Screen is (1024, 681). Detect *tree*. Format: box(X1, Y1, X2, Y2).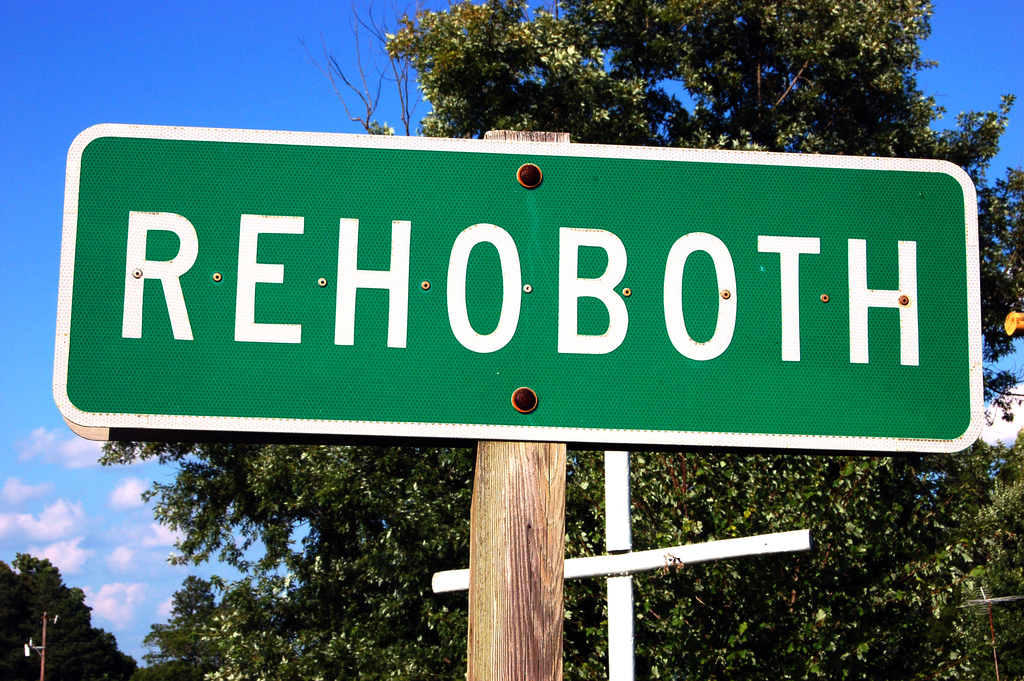
box(0, 549, 132, 680).
